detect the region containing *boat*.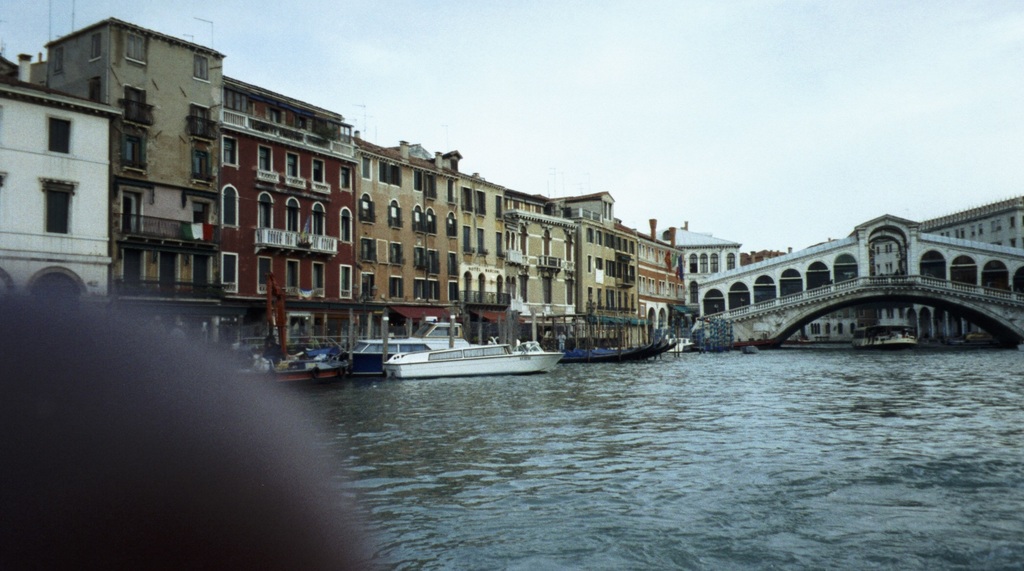
[left=376, top=337, right=570, bottom=378].
